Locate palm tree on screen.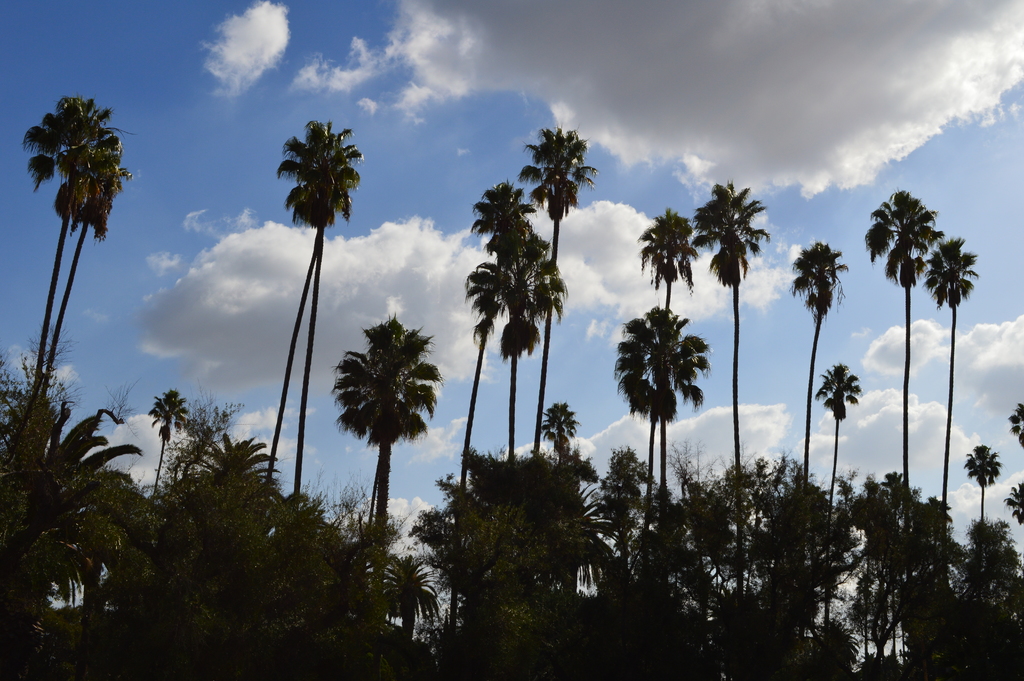
On screen at {"x1": 866, "y1": 189, "x2": 947, "y2": 634}.
